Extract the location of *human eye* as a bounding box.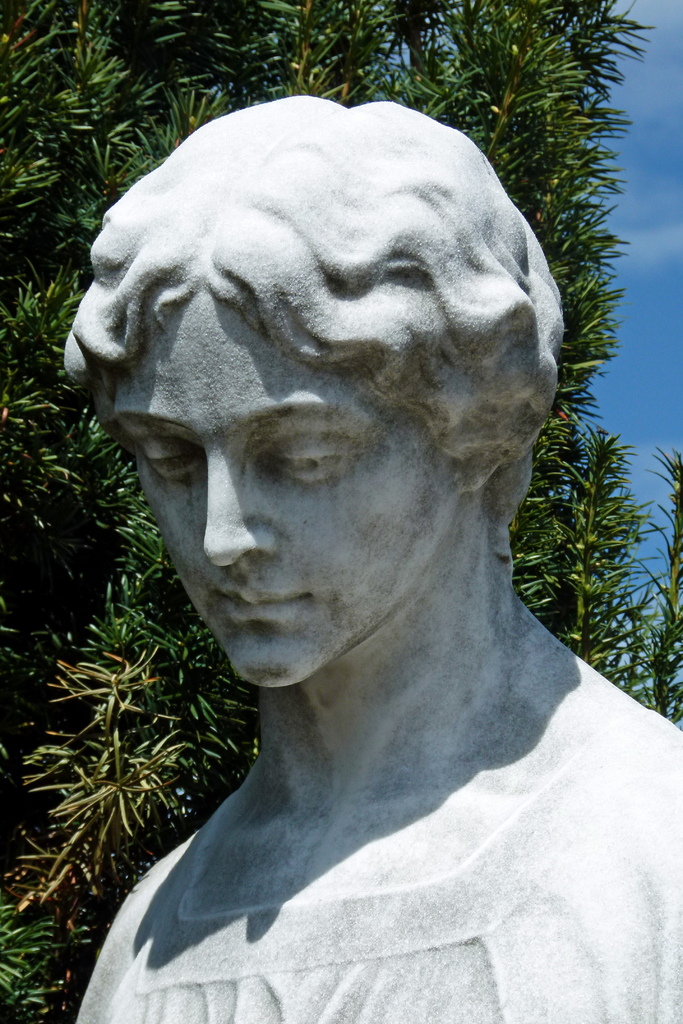
[264,436,356,490].
